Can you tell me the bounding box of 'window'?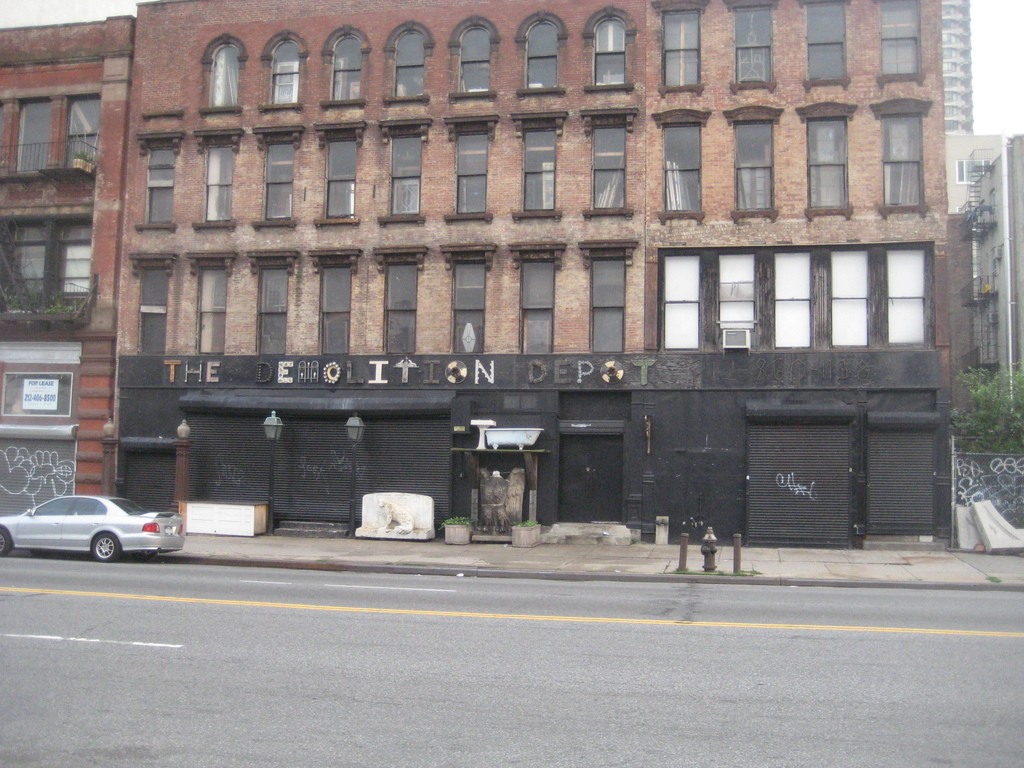
bbox=(254, 261, 285, 358).
